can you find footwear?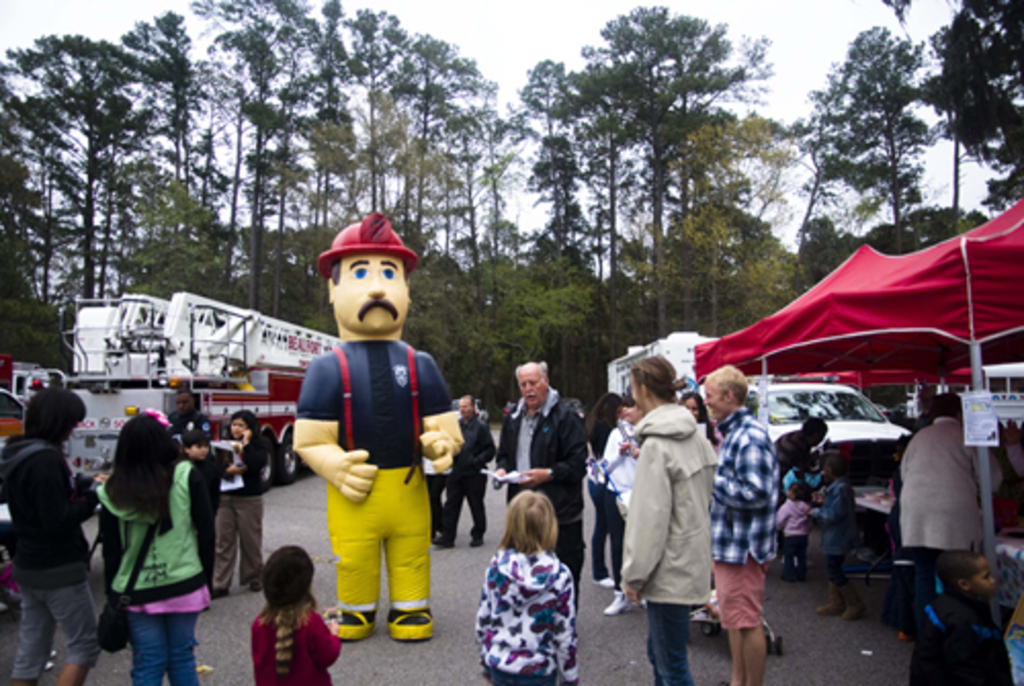
Yes, bounding box: (left=686, top=600, right=717, bottom=629).
